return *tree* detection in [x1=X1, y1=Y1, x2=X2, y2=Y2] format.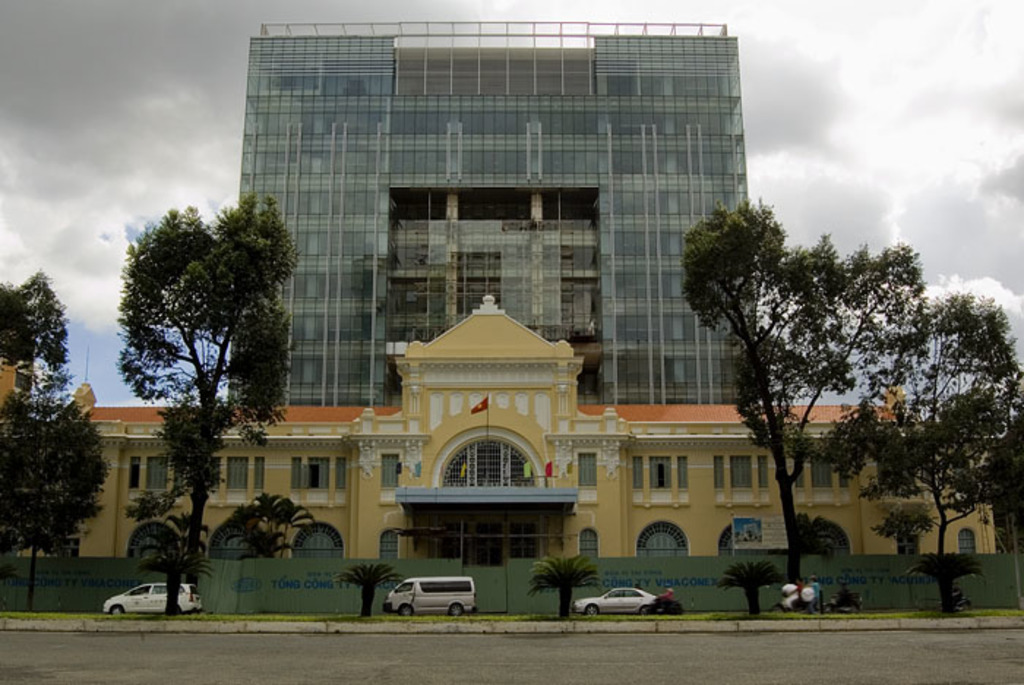
[x1=143, y1=511, x2=221, y2=602].
